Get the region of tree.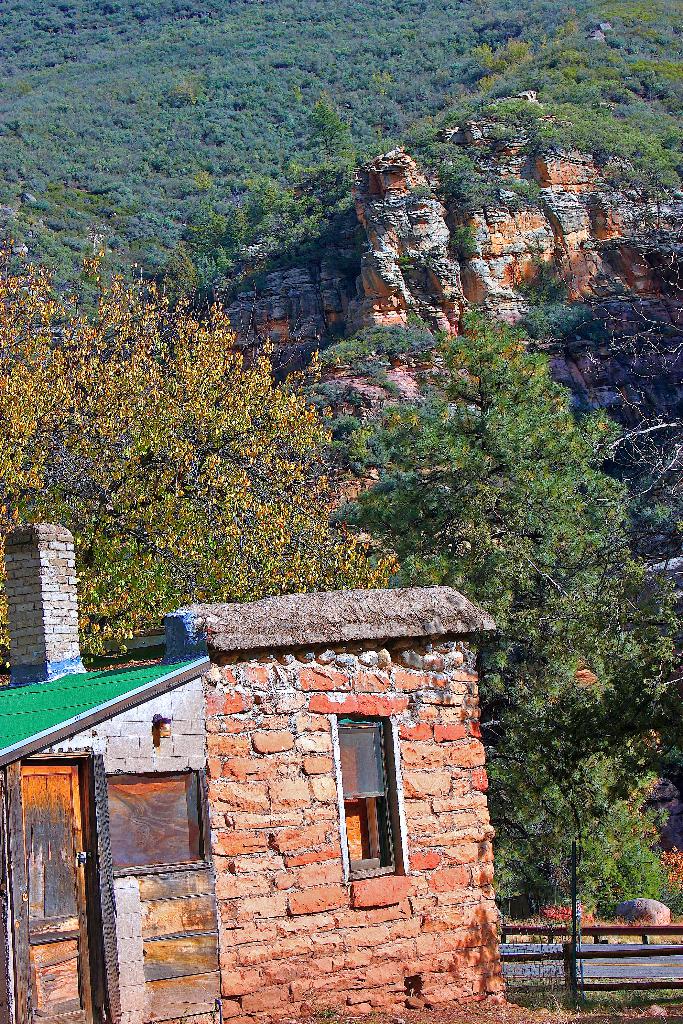
<box>600,170,680,237</box>.
